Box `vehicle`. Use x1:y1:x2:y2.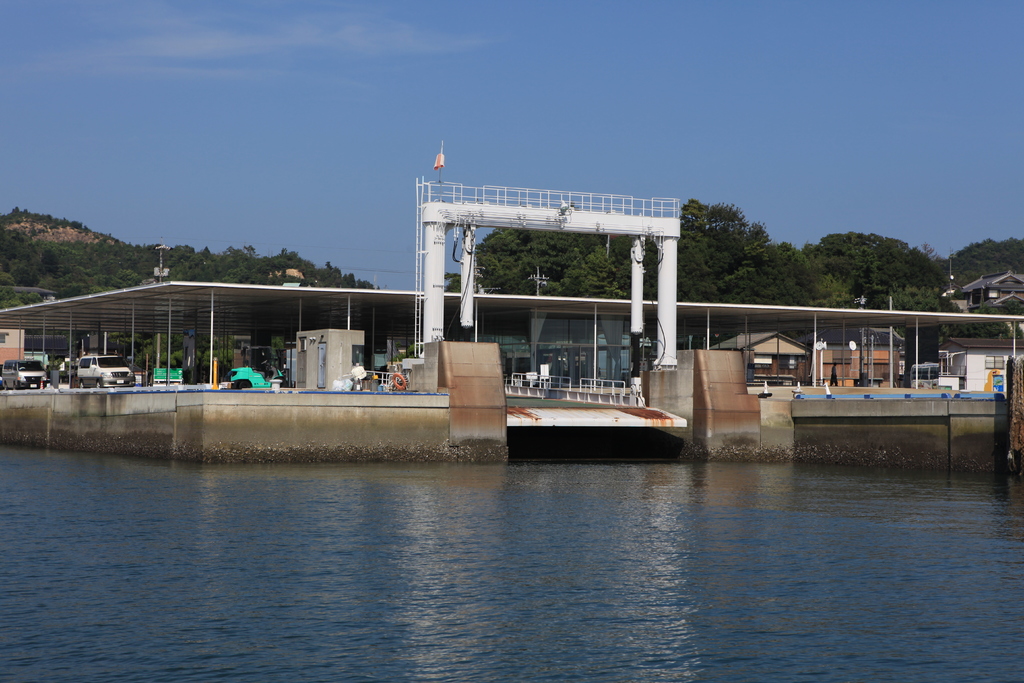
225:360:291:386.
